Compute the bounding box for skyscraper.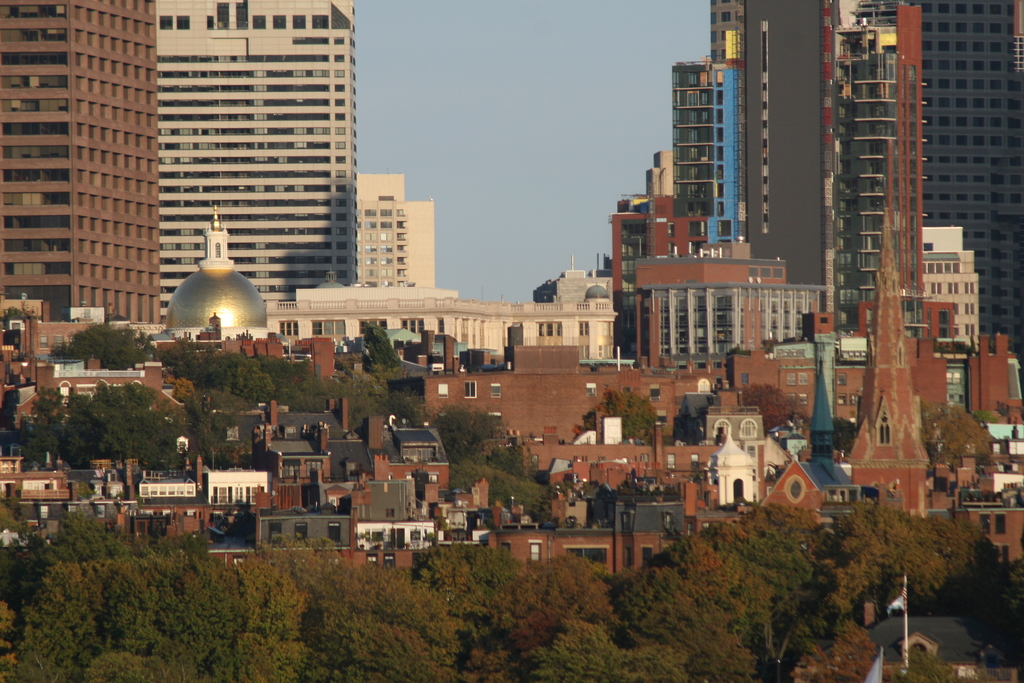
(911,0,1023,360).
